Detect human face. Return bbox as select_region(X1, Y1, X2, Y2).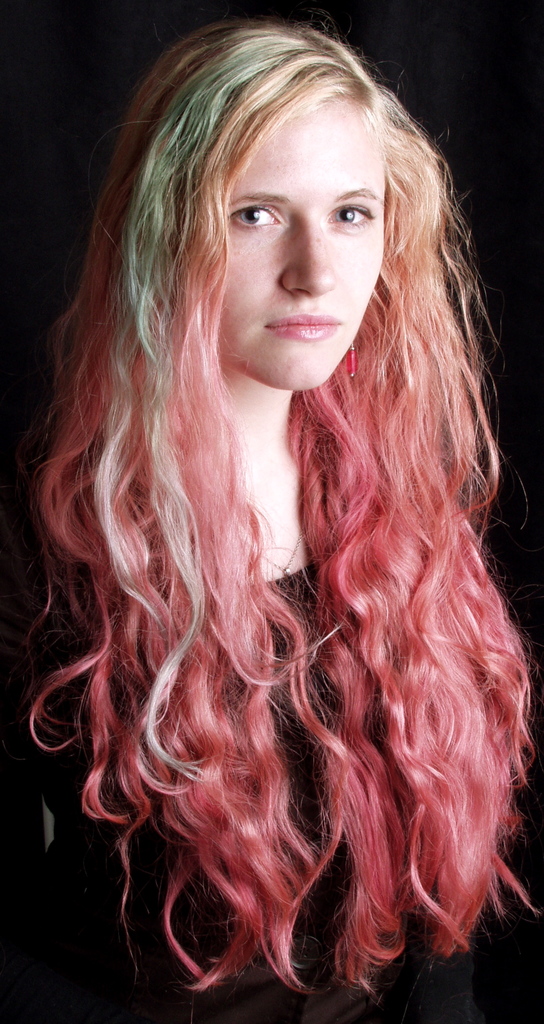
select_region(220, 99, 390, 389).
